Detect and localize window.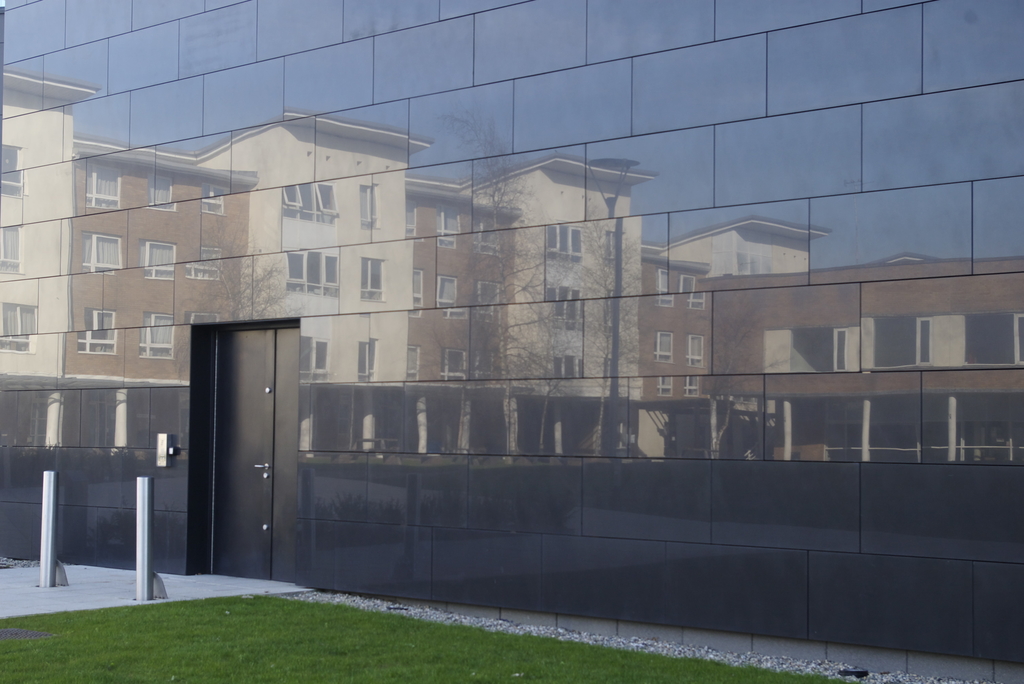
Localized at [left=145, top=174, right=186, bottom=216].
